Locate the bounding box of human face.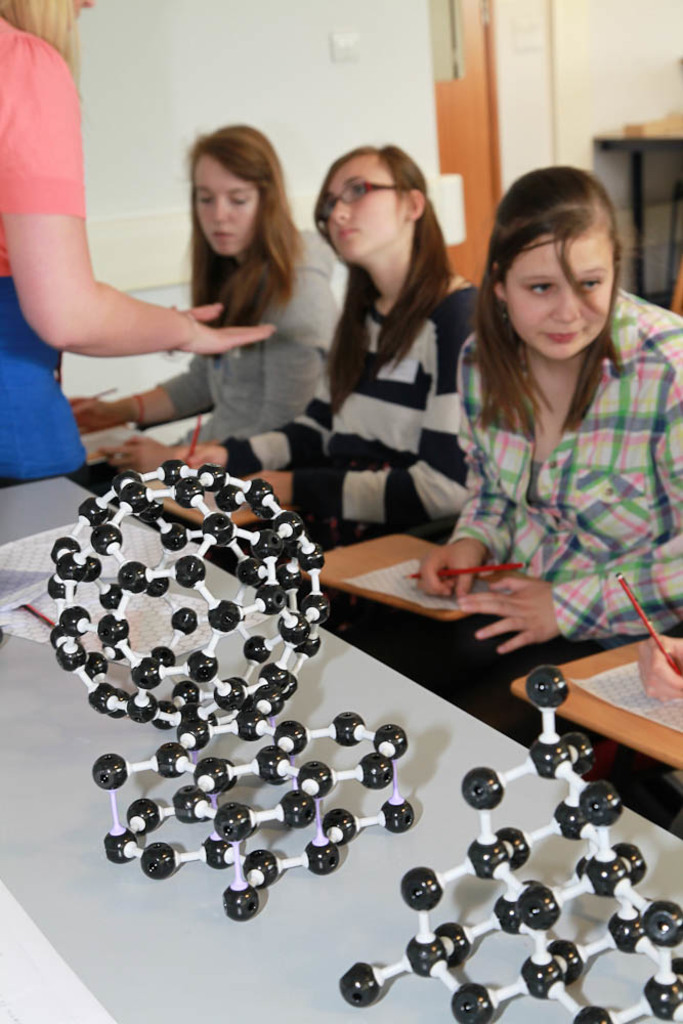
Bounding box: (x1=196, y1=153, x2=257, y2=256).
